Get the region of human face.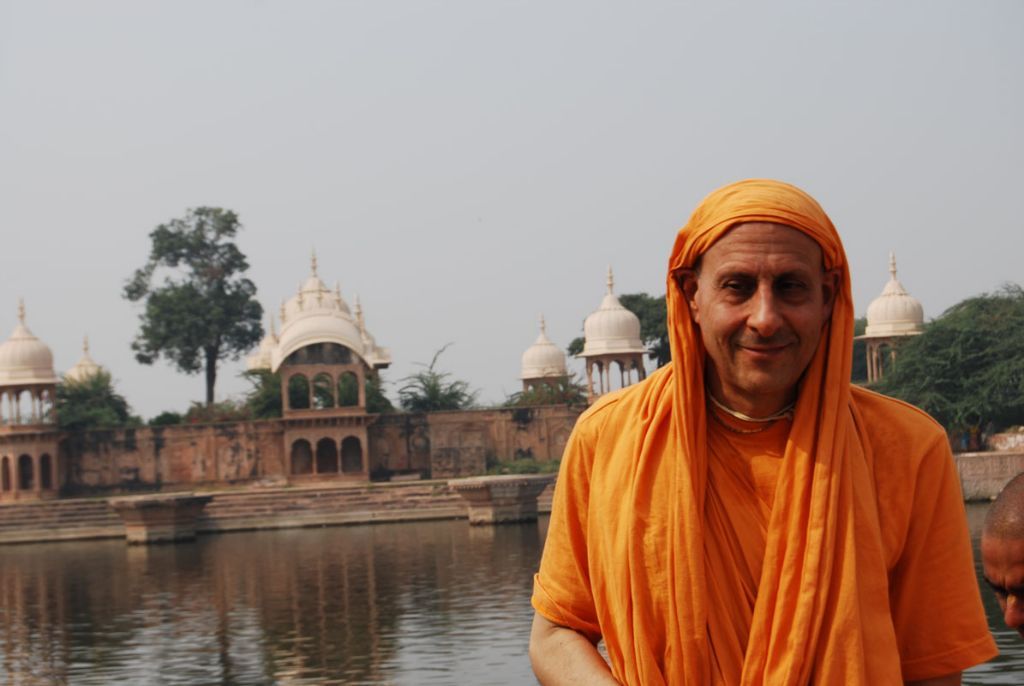
pyautogui.locateOnScreen(980, 525, 1023, 642).
